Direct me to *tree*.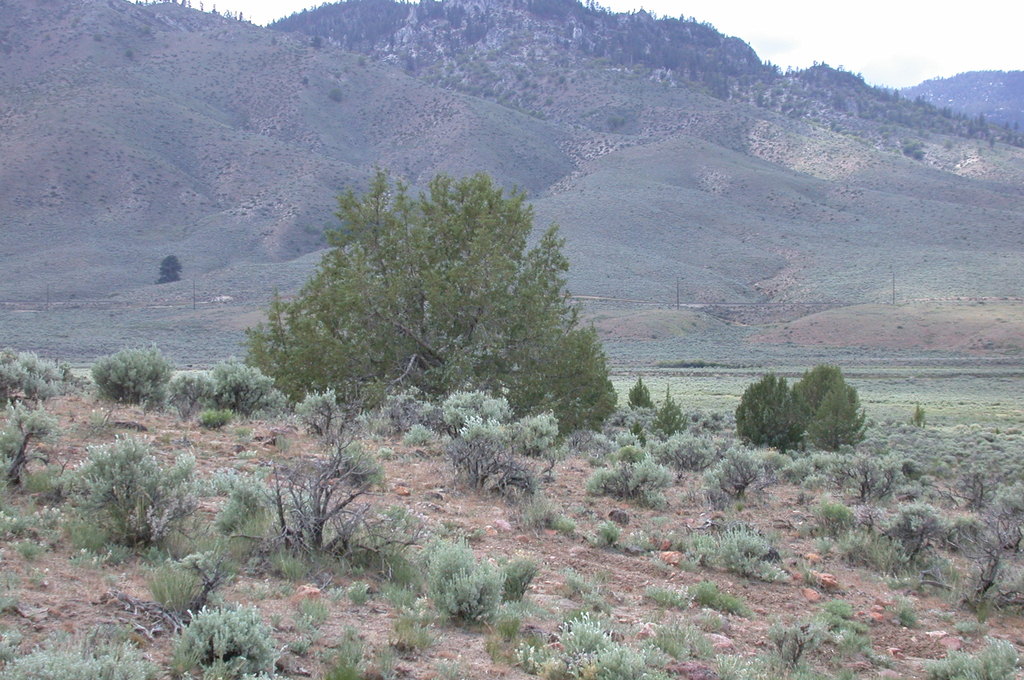
Direction: x1=791, y1=364, x2=845, y2=435.
